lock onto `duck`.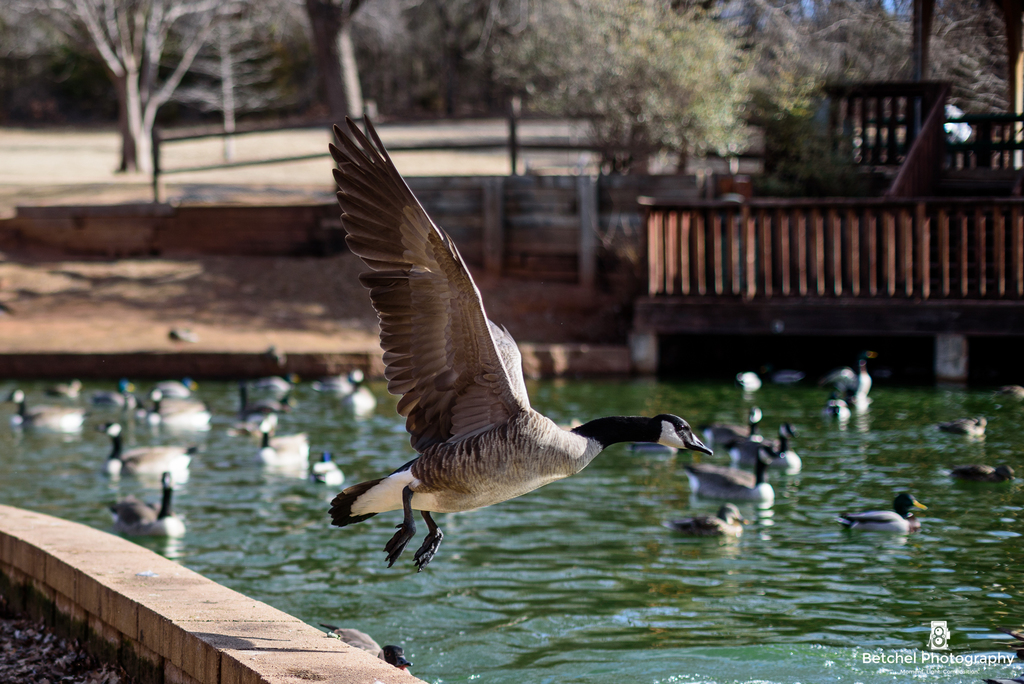
Locked: crop(751, 418, 812, 476).
